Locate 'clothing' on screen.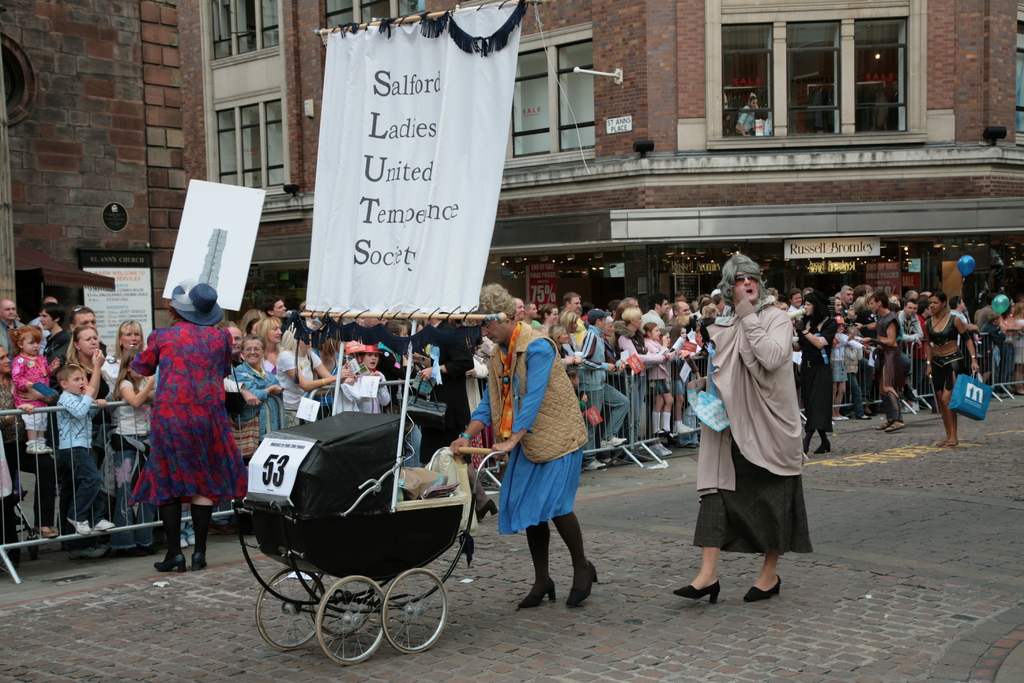
On screen at locate(871, 309, 906, 391).
